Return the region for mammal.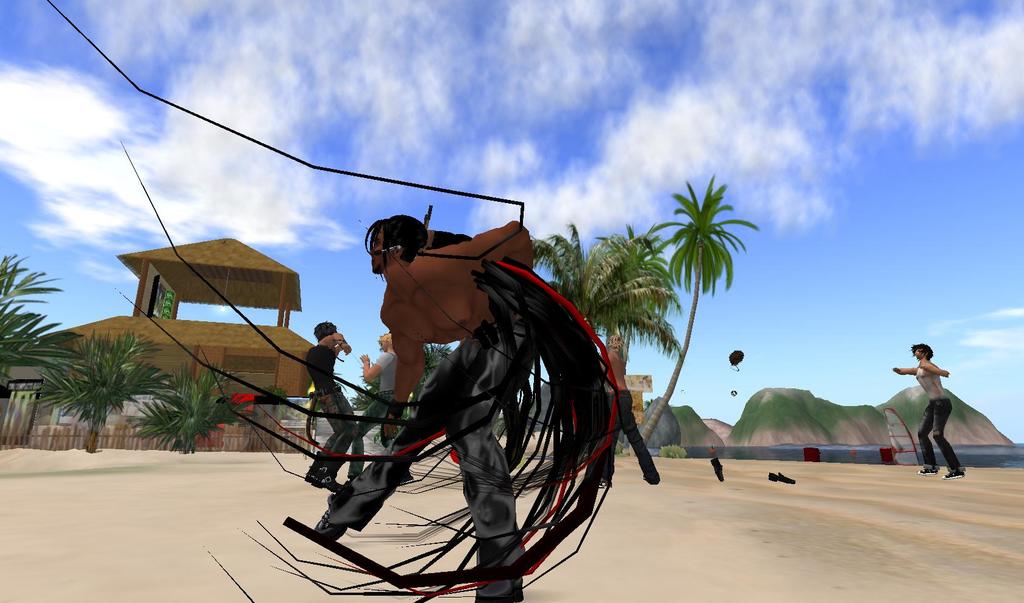
detection(897, 349, 964, 479).
